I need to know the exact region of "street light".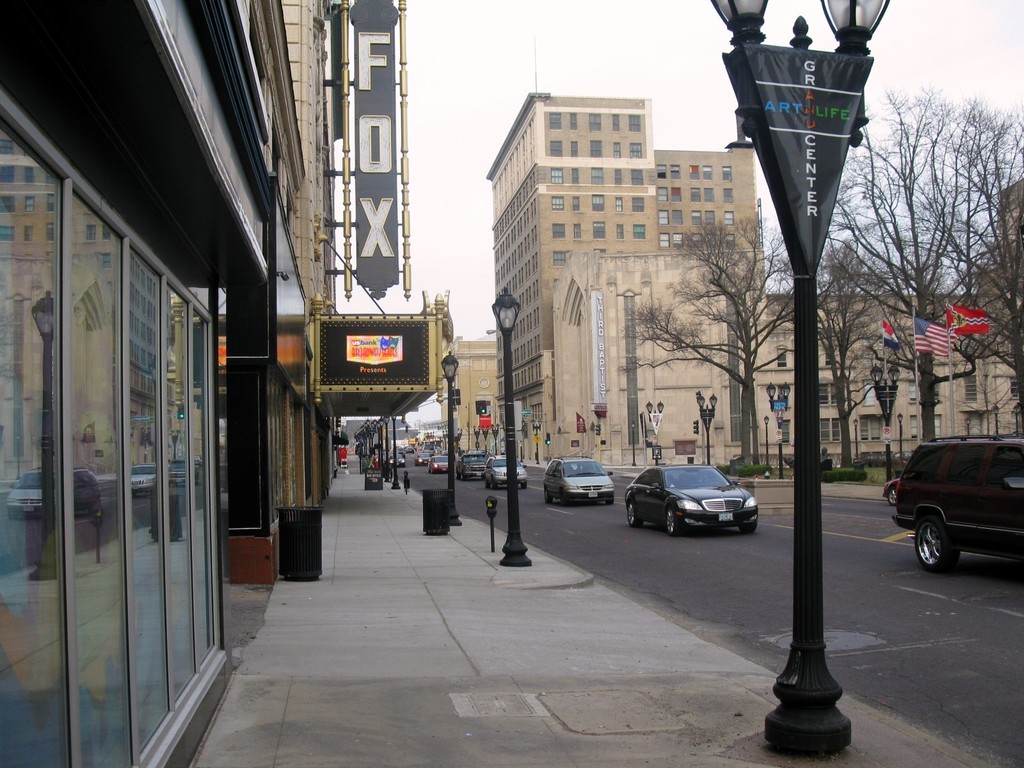
Region: bbox=[491, 420, 500, 452].
